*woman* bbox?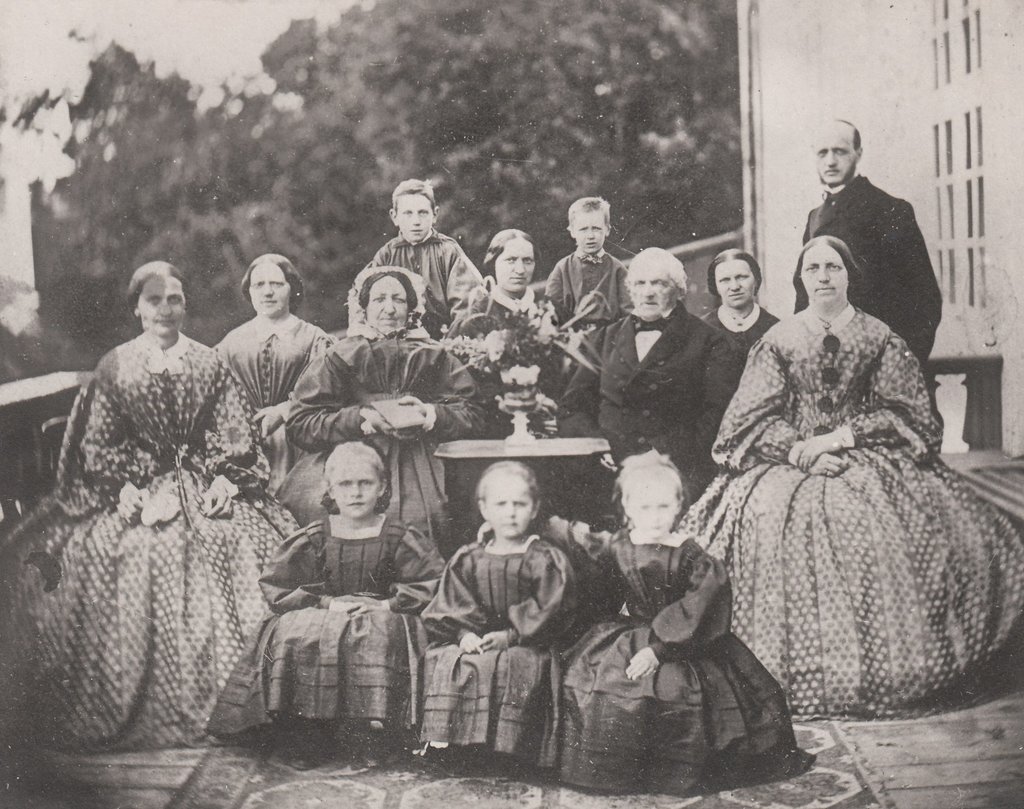
678, 229, 1023, 720
